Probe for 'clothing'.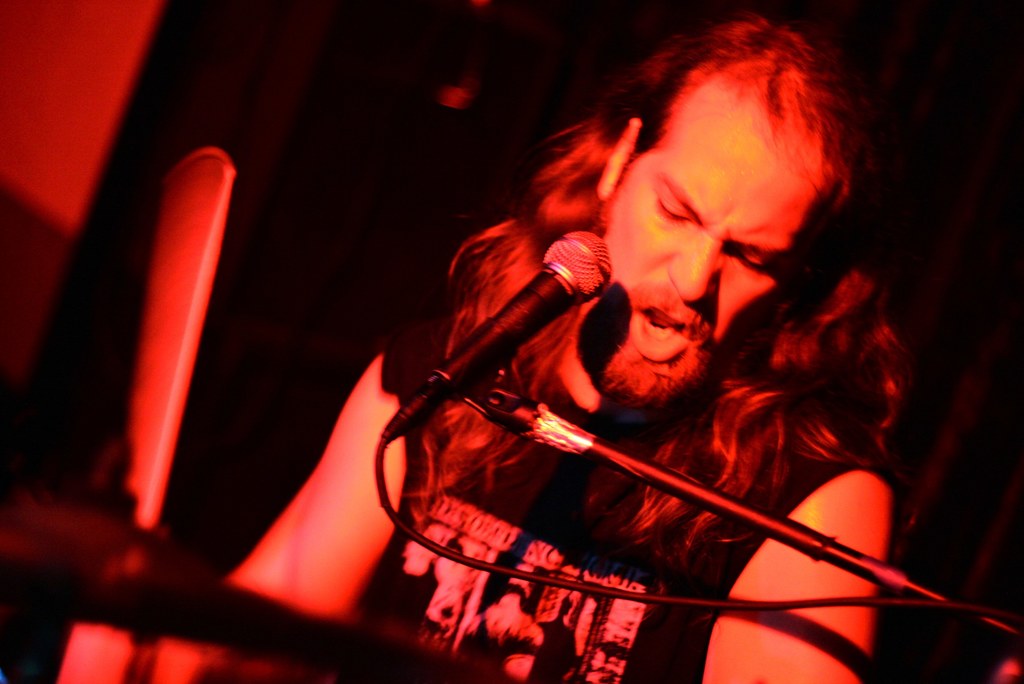
Probe result: detection(376, 305, 871, 683).
